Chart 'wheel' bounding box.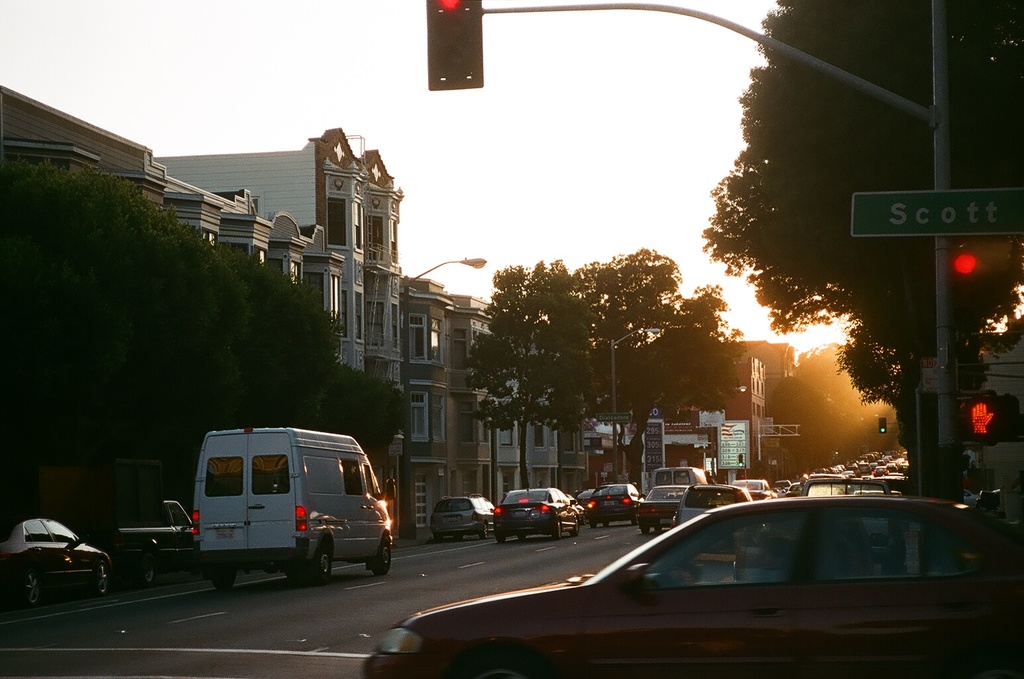
Charted: x1=604 y1=518 x2=610 y2=526.
